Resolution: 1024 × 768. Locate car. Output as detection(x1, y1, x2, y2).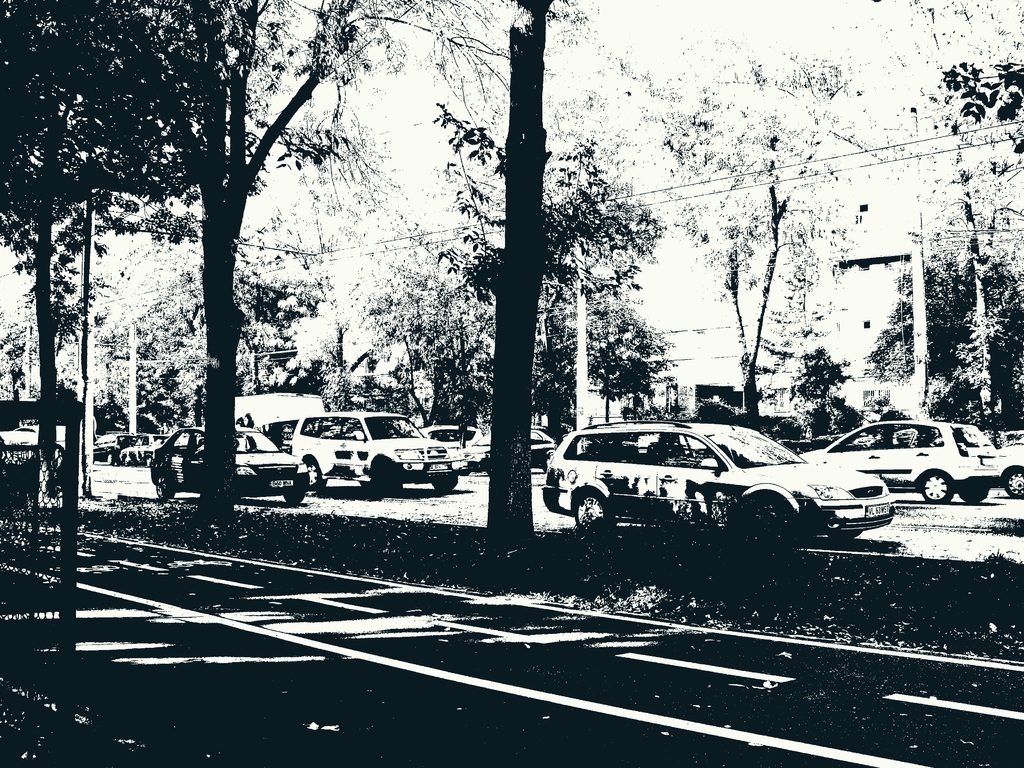
detection(1003, 433, 1023, 502).
